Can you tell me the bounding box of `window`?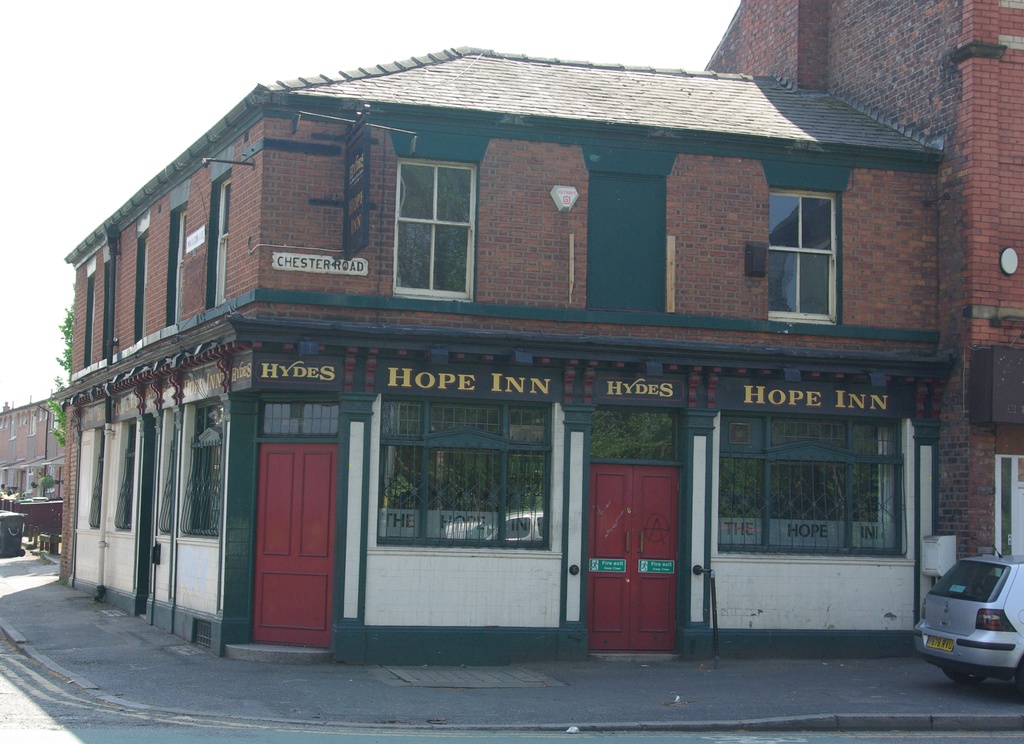
<box>719,413,907,556</box>.
